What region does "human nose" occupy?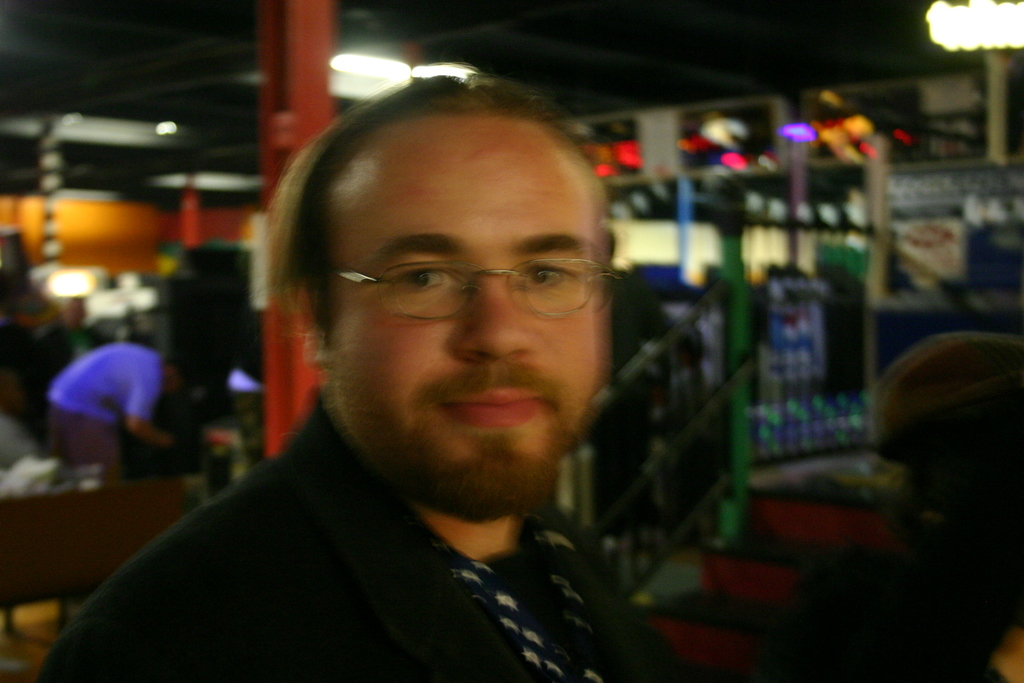
[x1=457, y1=264, x2=541, y2=362].
